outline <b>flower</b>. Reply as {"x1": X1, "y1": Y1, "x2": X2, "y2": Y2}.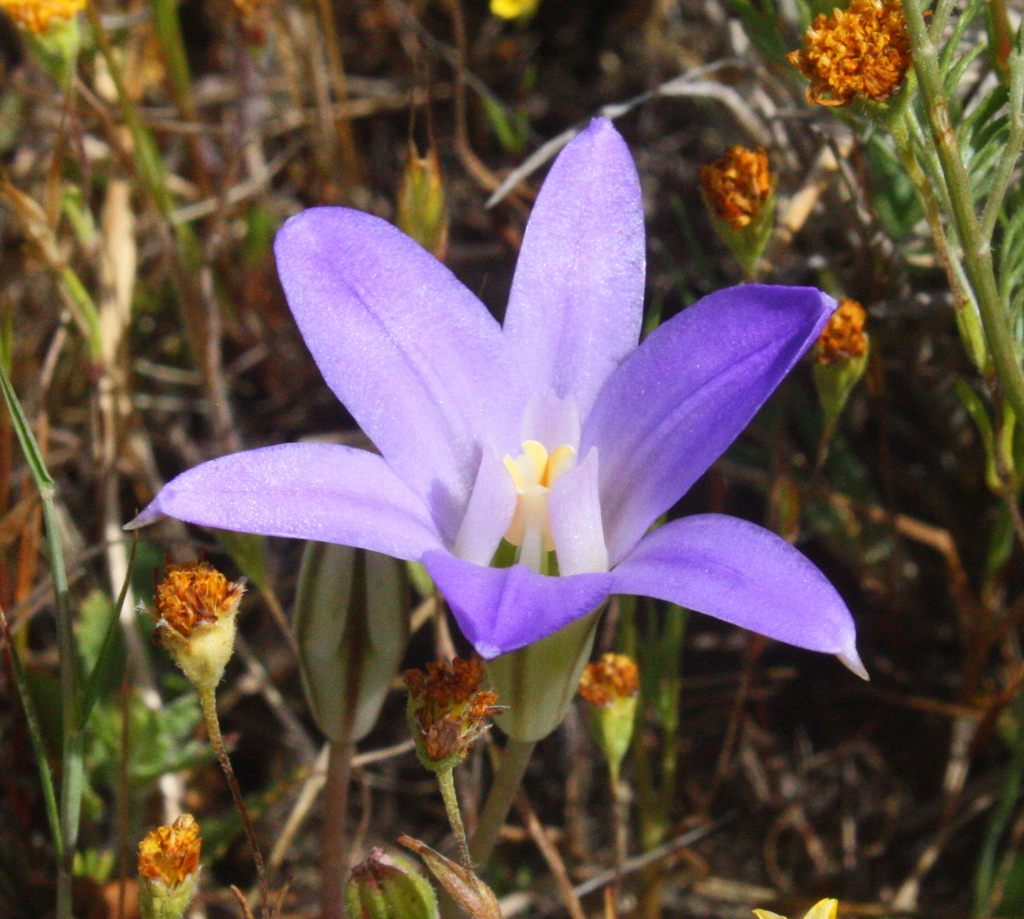
{"x1": 584, "y1": 654, "x2": 639, "y2": 761}.
